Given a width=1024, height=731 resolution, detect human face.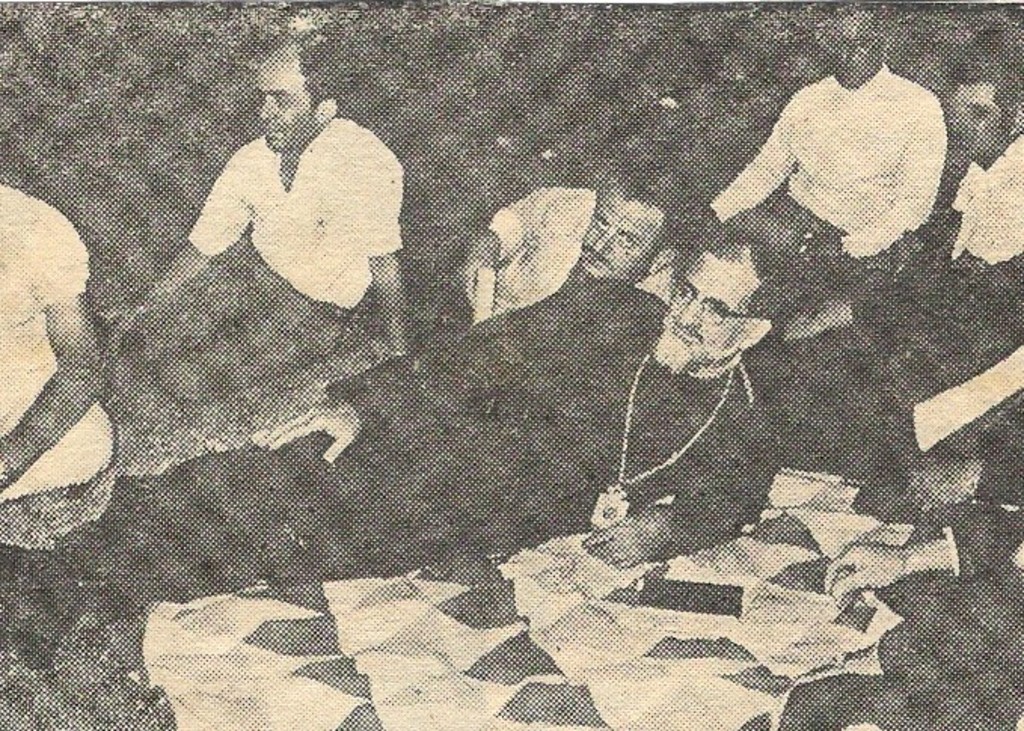
bbox=(829, 14, 878, 83).
